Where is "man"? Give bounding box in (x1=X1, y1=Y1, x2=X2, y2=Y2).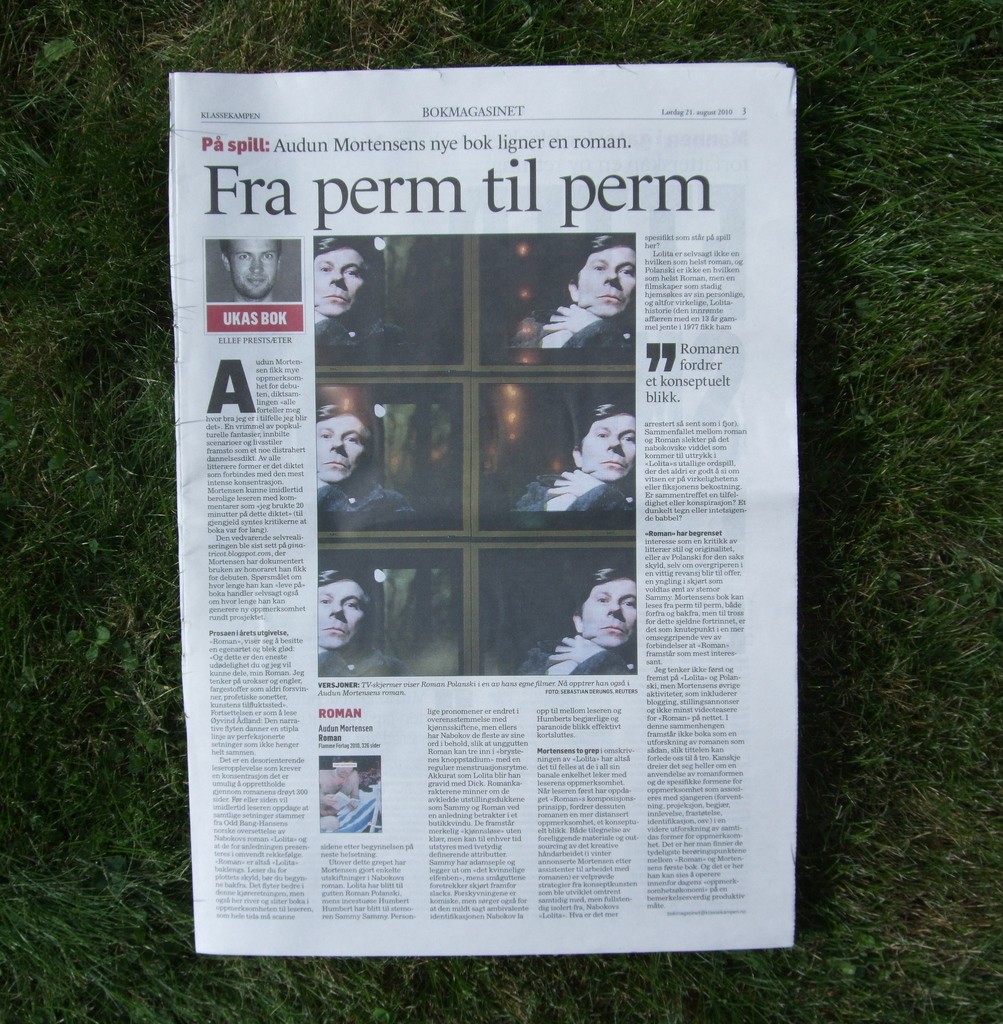
(x1=305, y1=239, x2=413, y2=366).
